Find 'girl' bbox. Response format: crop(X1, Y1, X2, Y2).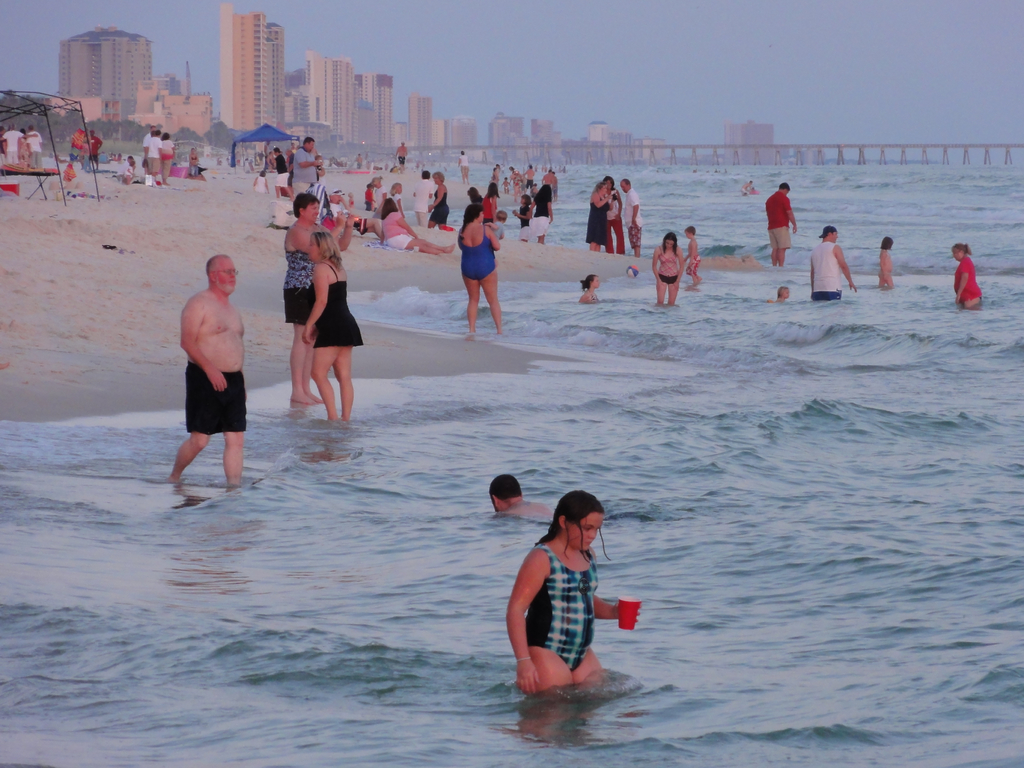
crop(383, 201, 456, 255).
